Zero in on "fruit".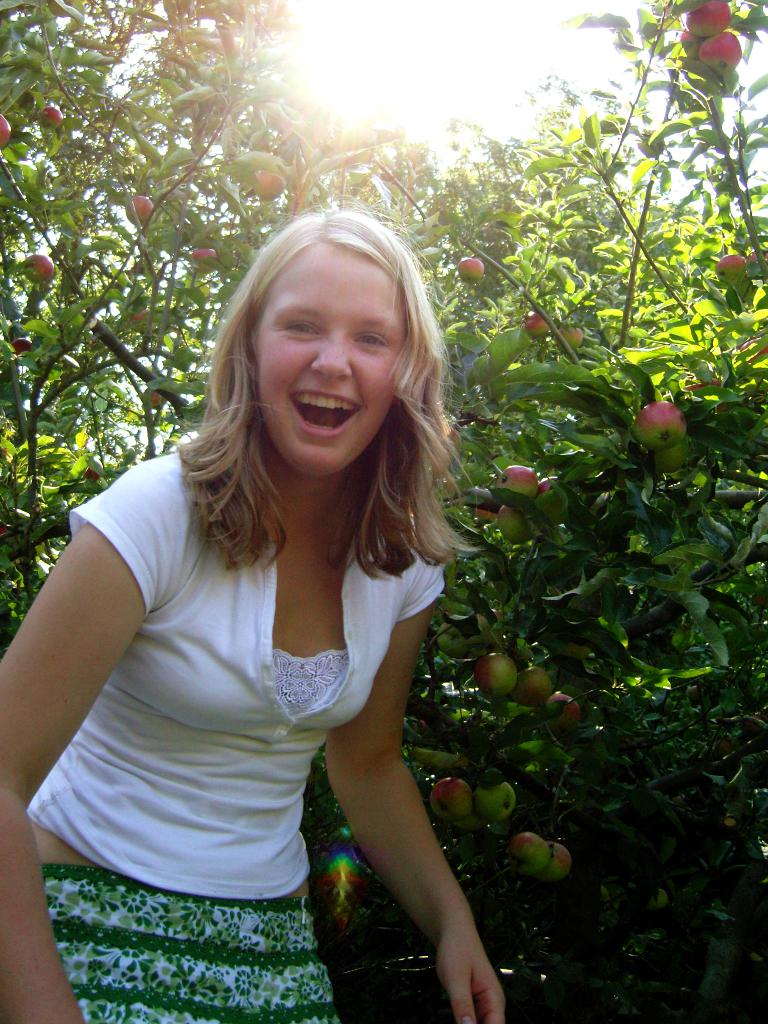
Zeroed in: x1=633 y1=127 x2=663 y2=157.
